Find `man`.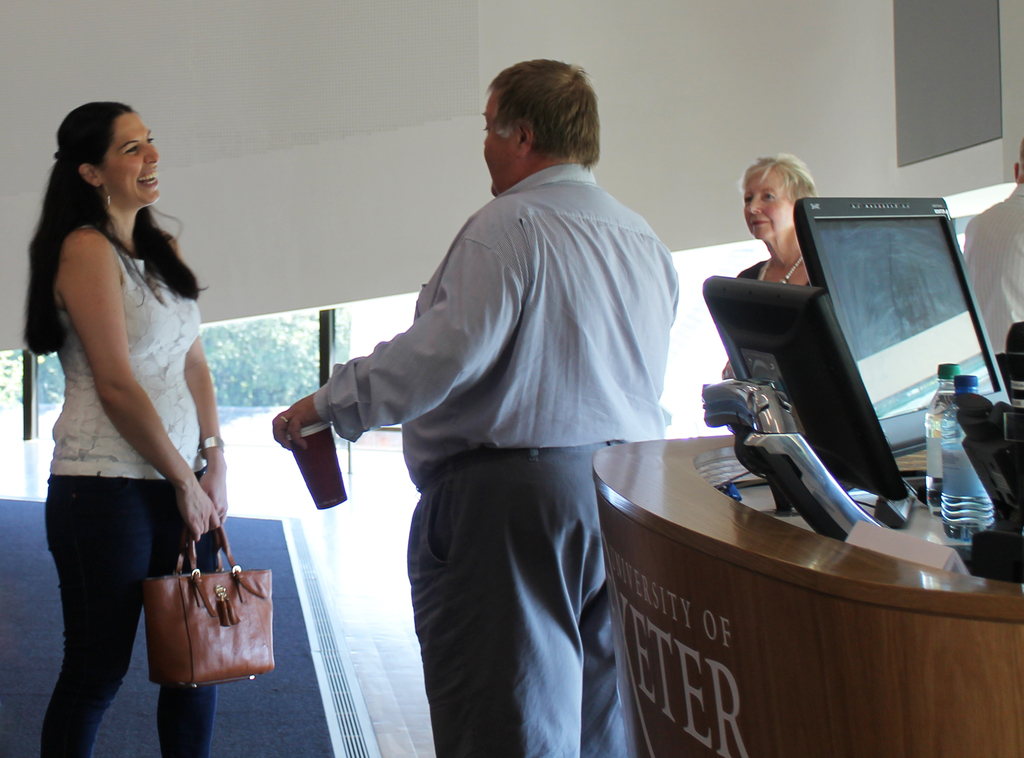
(x1=298, y1=51, x2=709, y2=738).
